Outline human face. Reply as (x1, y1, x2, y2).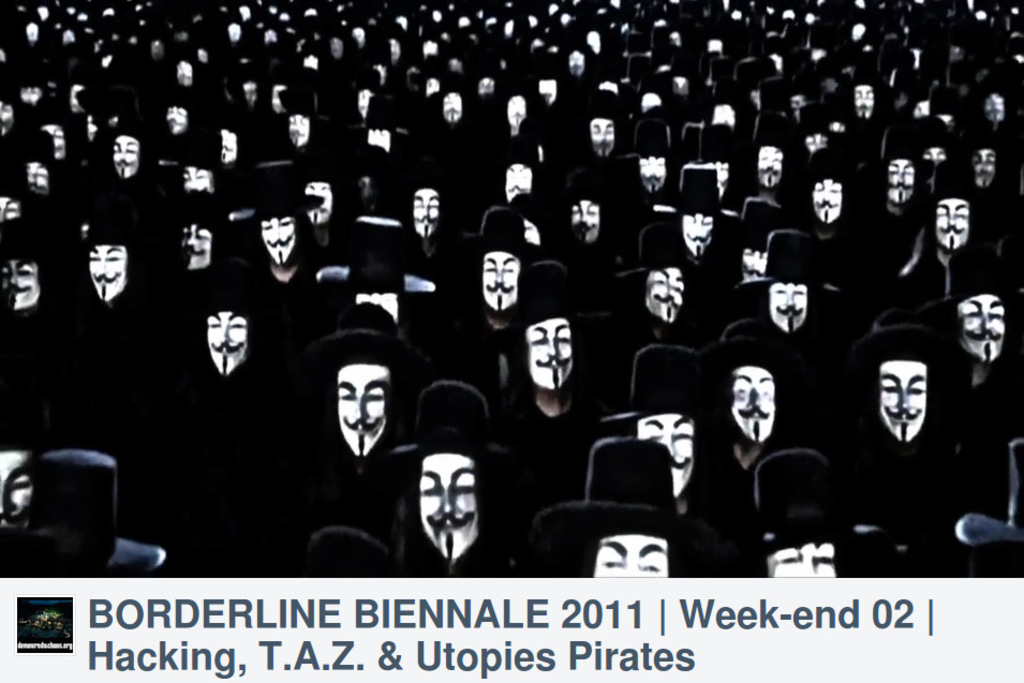
(882, 362, 926, 443).
